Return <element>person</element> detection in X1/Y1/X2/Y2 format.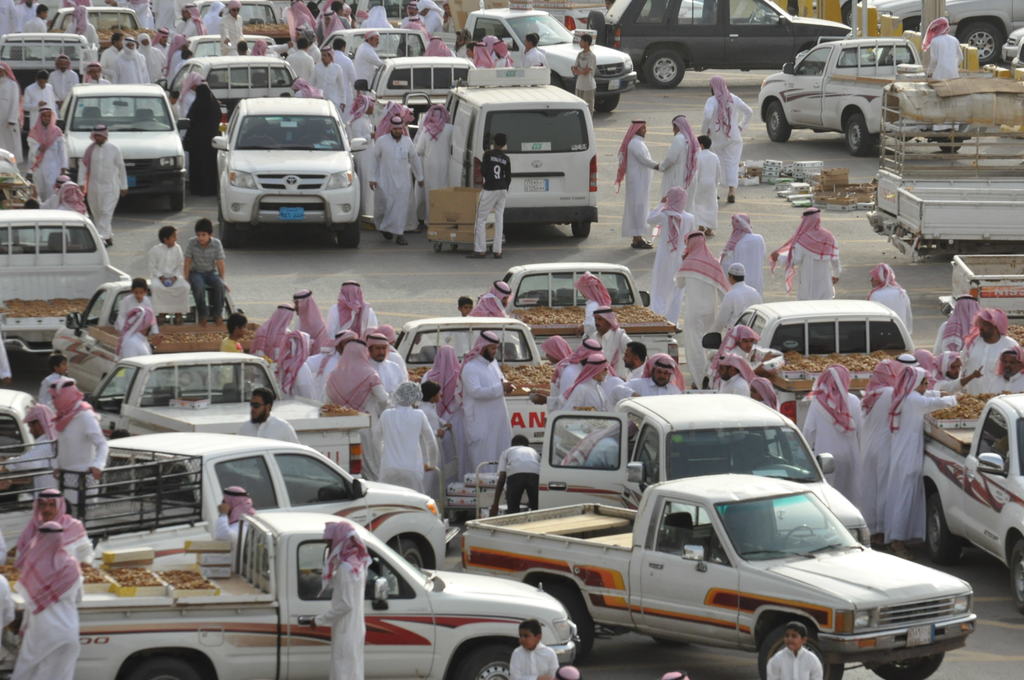
572/352/612/426.
